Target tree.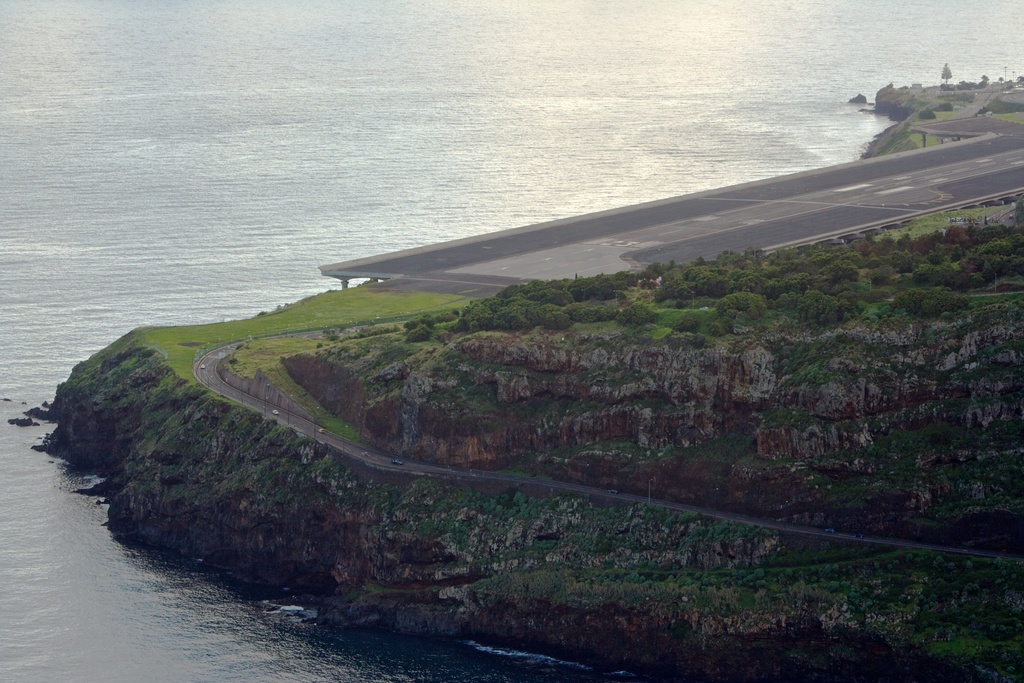
Target region: 779,357,788,370.
